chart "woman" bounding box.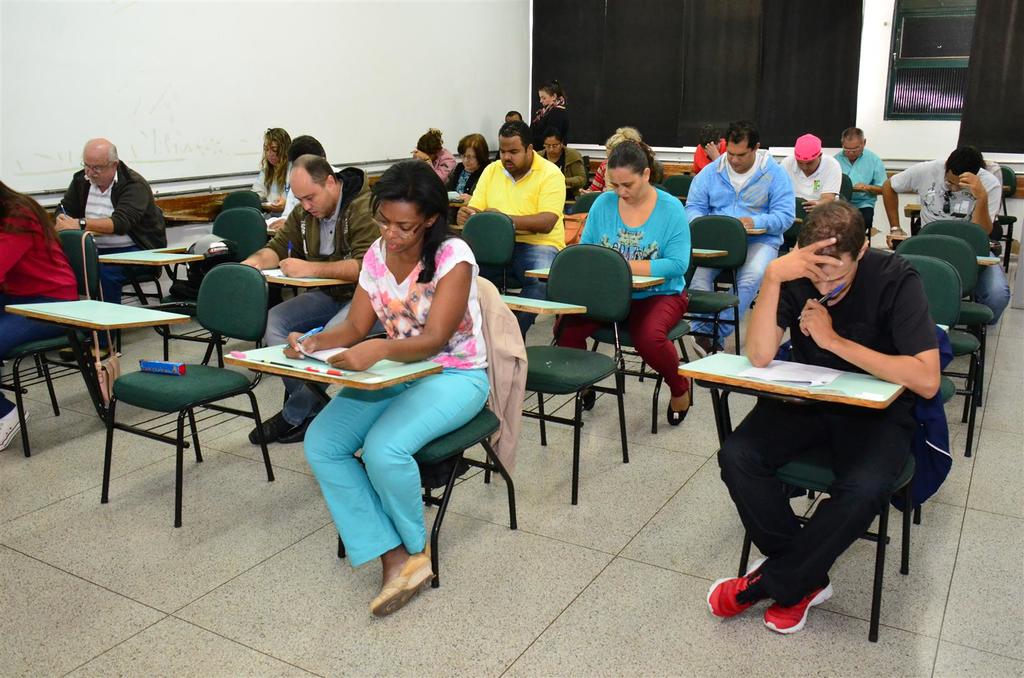
Charted: [x1=412, y1=127, x2=452, y2=182].
